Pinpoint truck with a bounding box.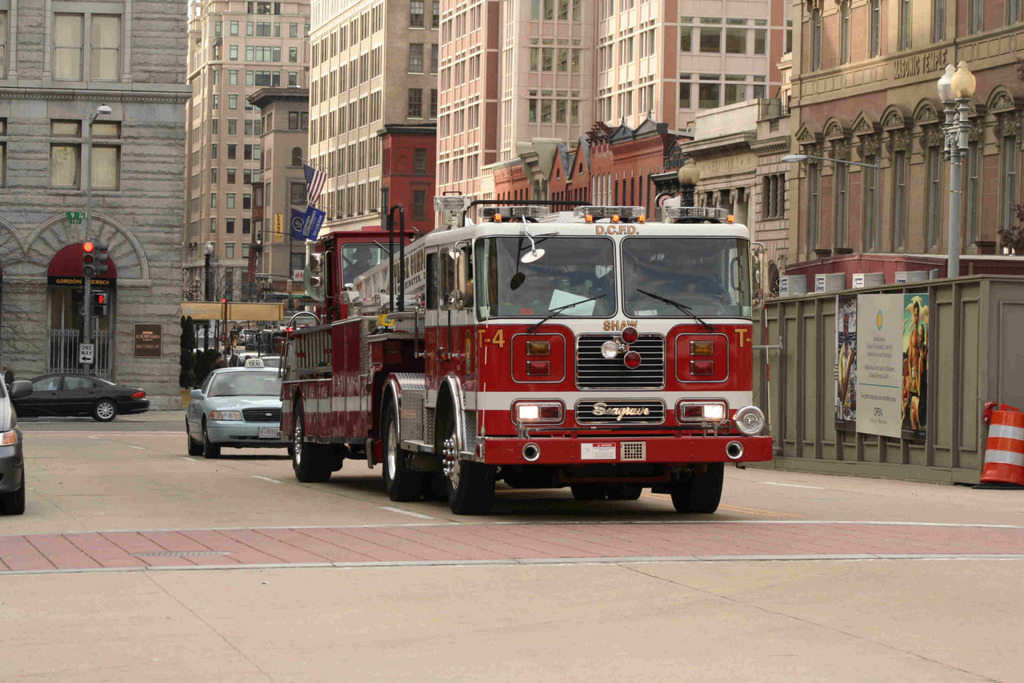
x1=280, y1=222, x2=417, y2=488.
